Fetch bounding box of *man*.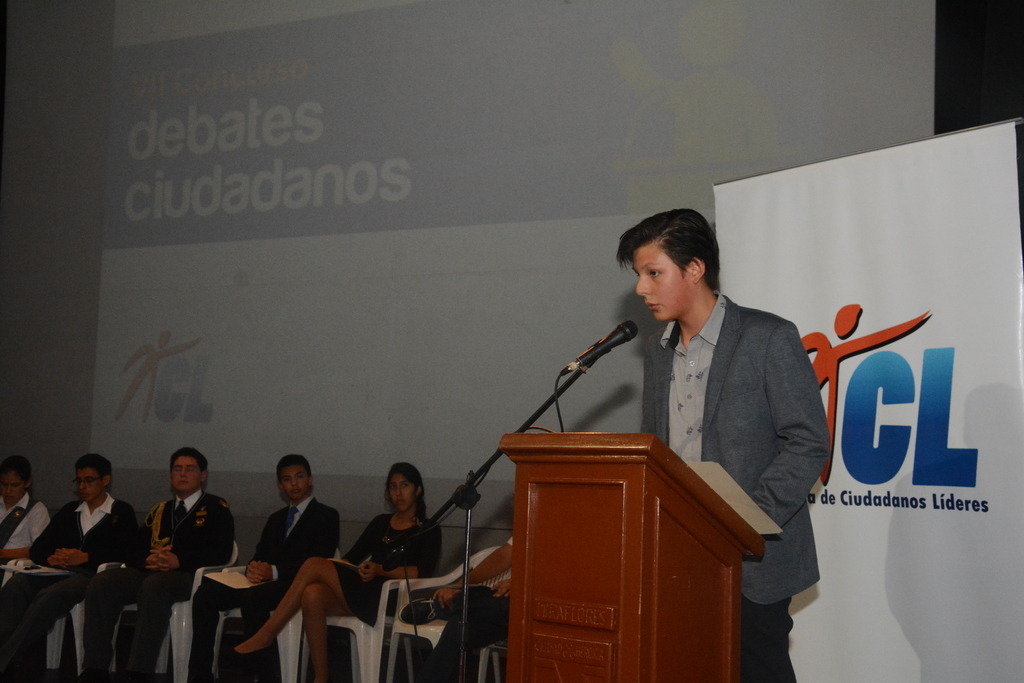
Bbox: [x1=618, y1=210, x2=831, y2=682].
